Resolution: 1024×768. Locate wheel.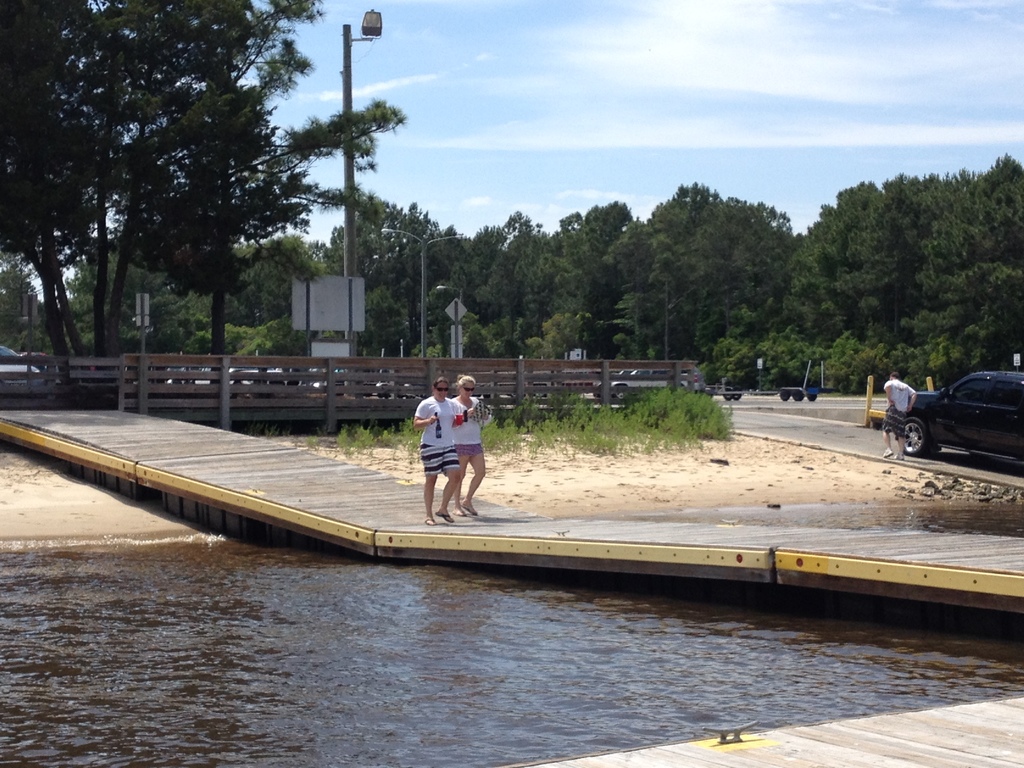
pyautogui.locateOnScreen(733, 388, 742, 400).
